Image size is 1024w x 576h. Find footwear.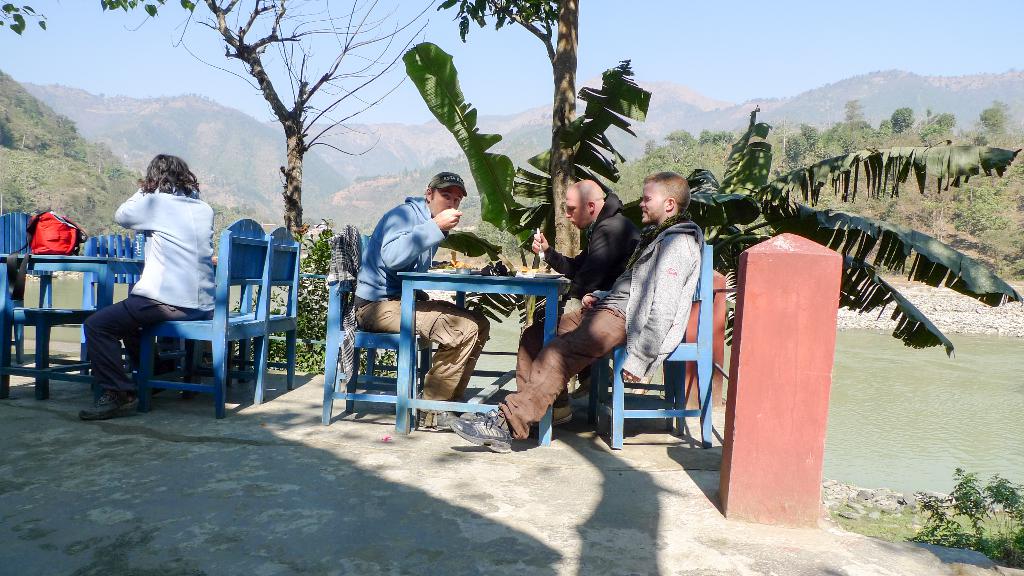
locate(77, 387, 142, 419).
